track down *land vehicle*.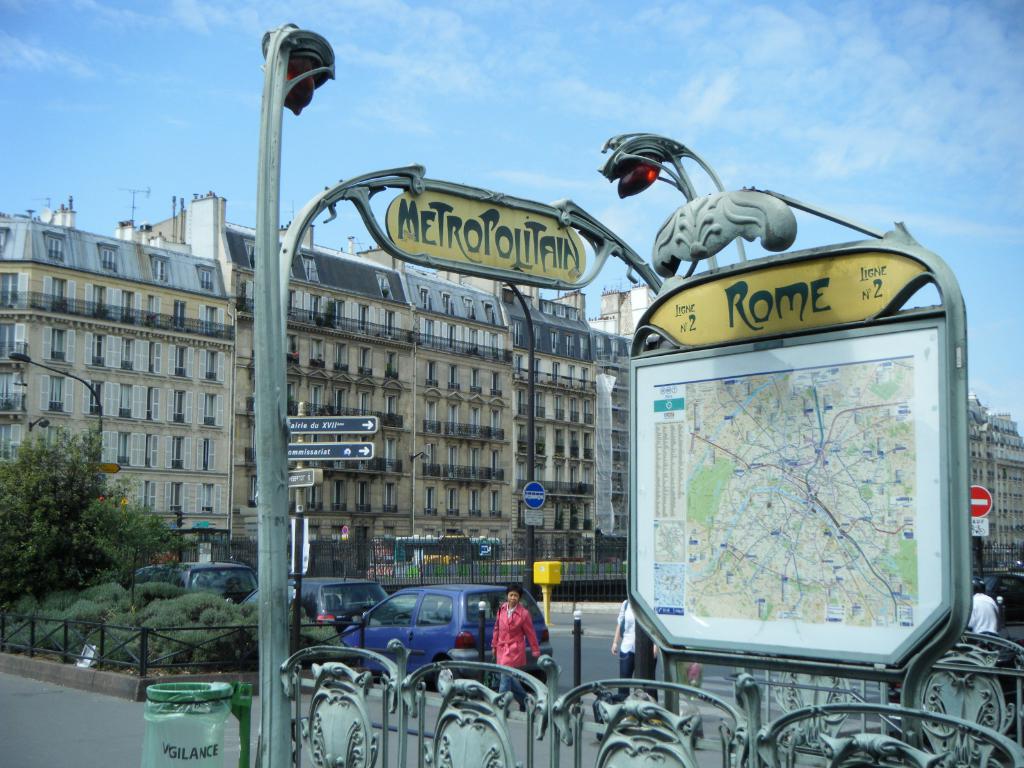
Tracked to left=150, top=561, right=259, bottom=609.
